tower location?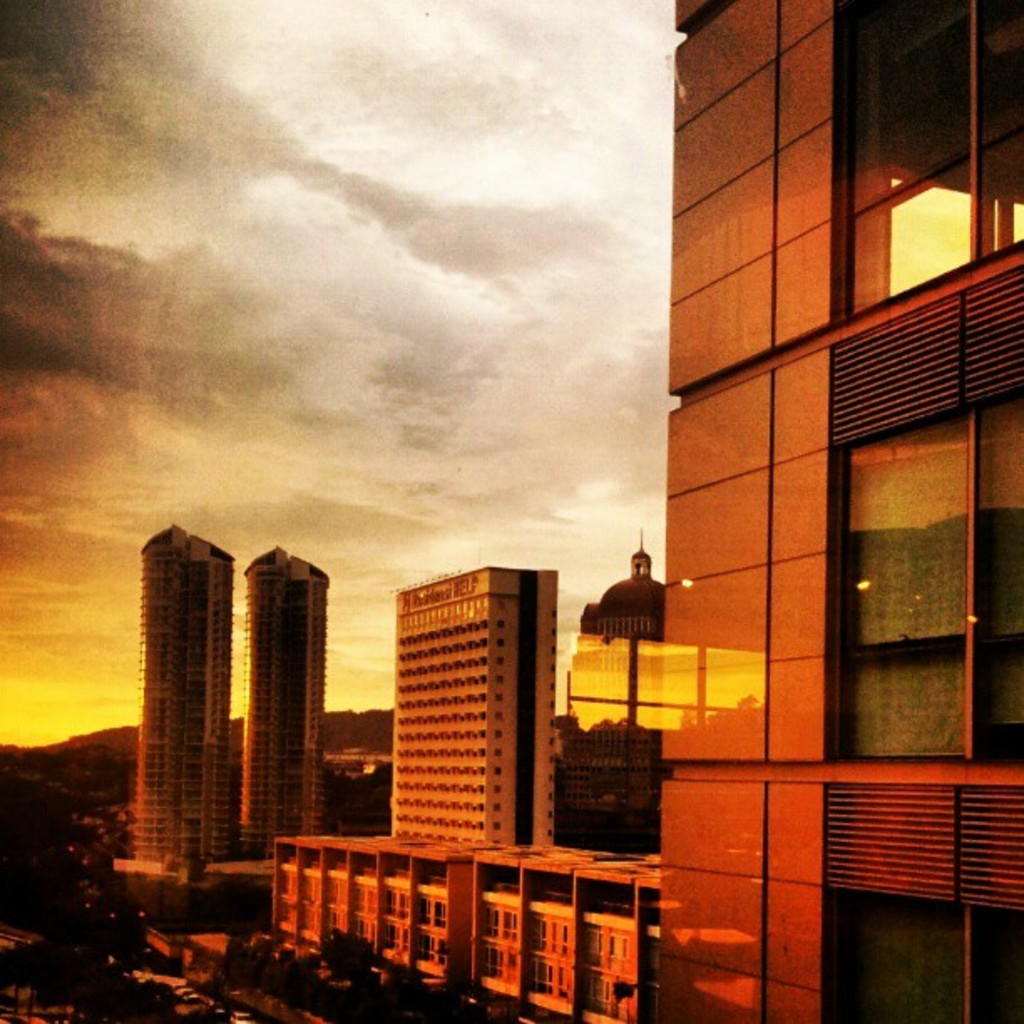
bbox=[117, 468, 259, 882]
